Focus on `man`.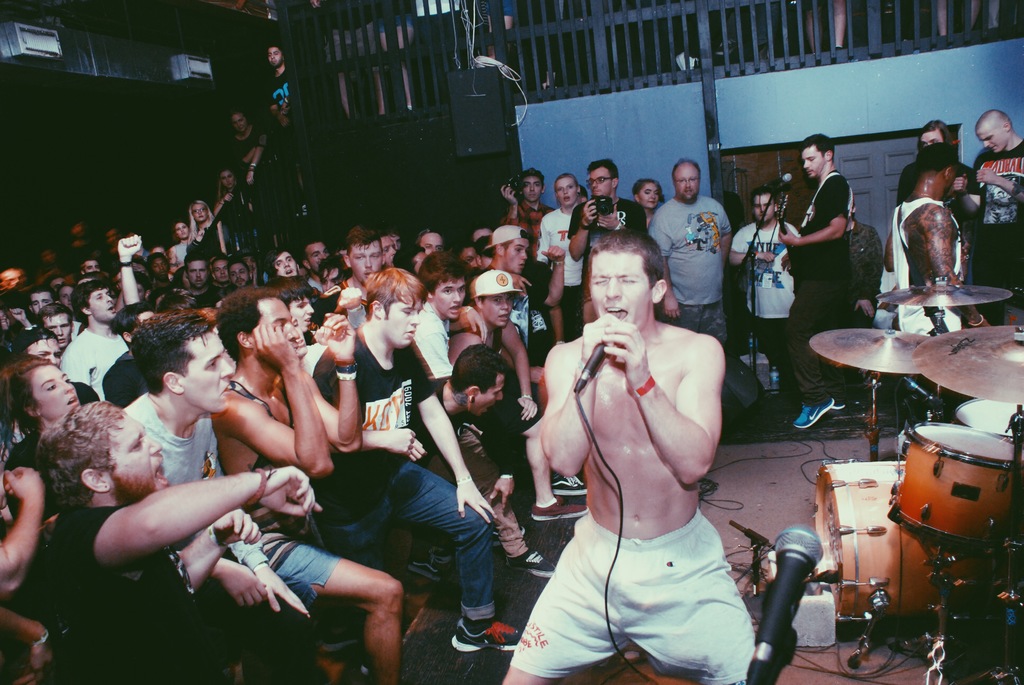
Focused at (951,106,1023,326).
